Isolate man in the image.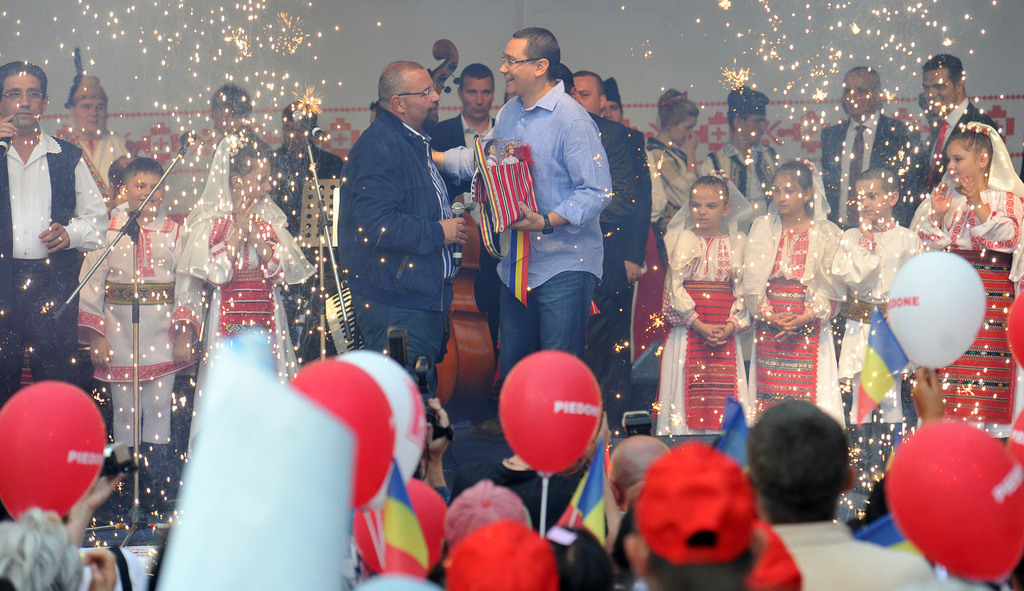
Isolated region: pyautogui.locateOnScreen(703, 83, 785, 218).
